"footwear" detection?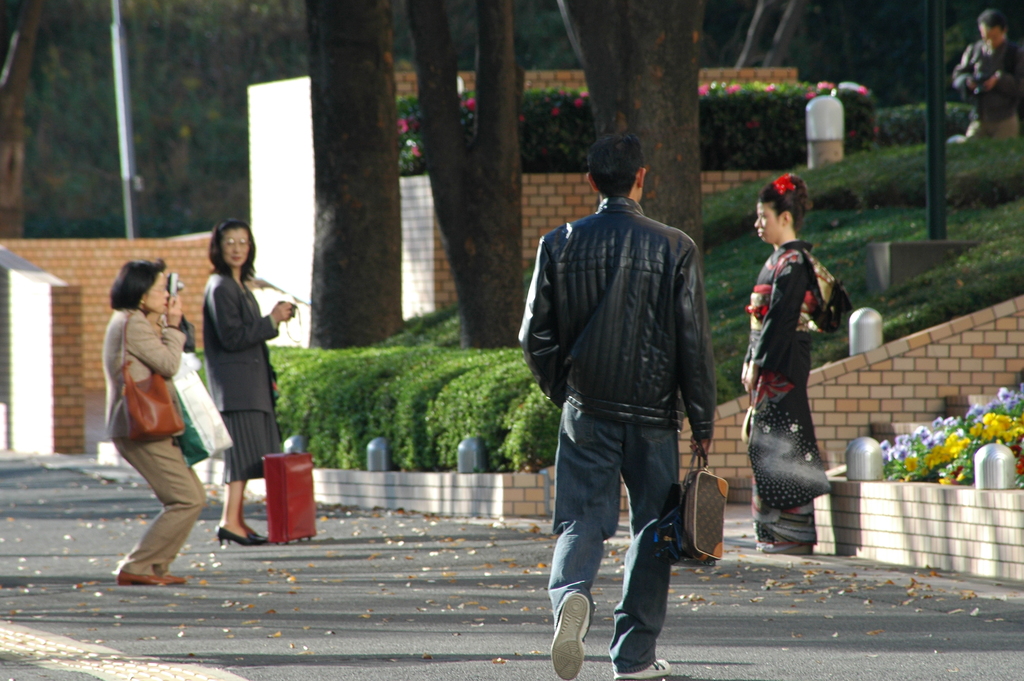
{"x1": 252, "y1": 532, "x2": 270, "y2": 545}
